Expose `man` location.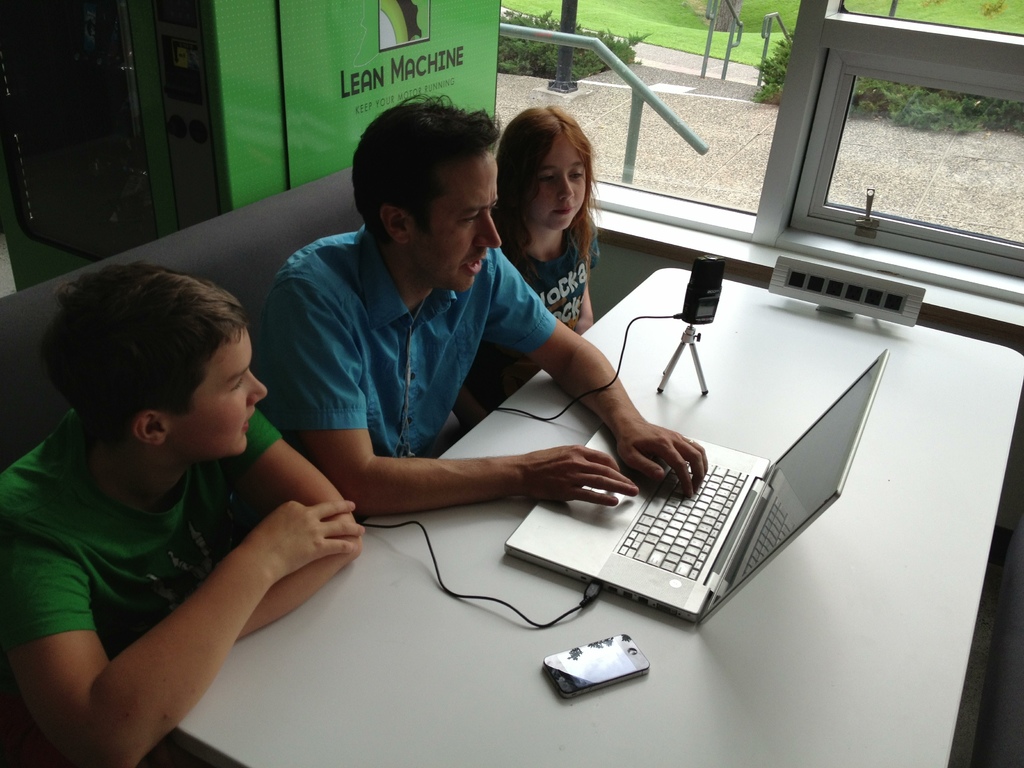
Exposed at bbox(259, 94, 714, 519).
